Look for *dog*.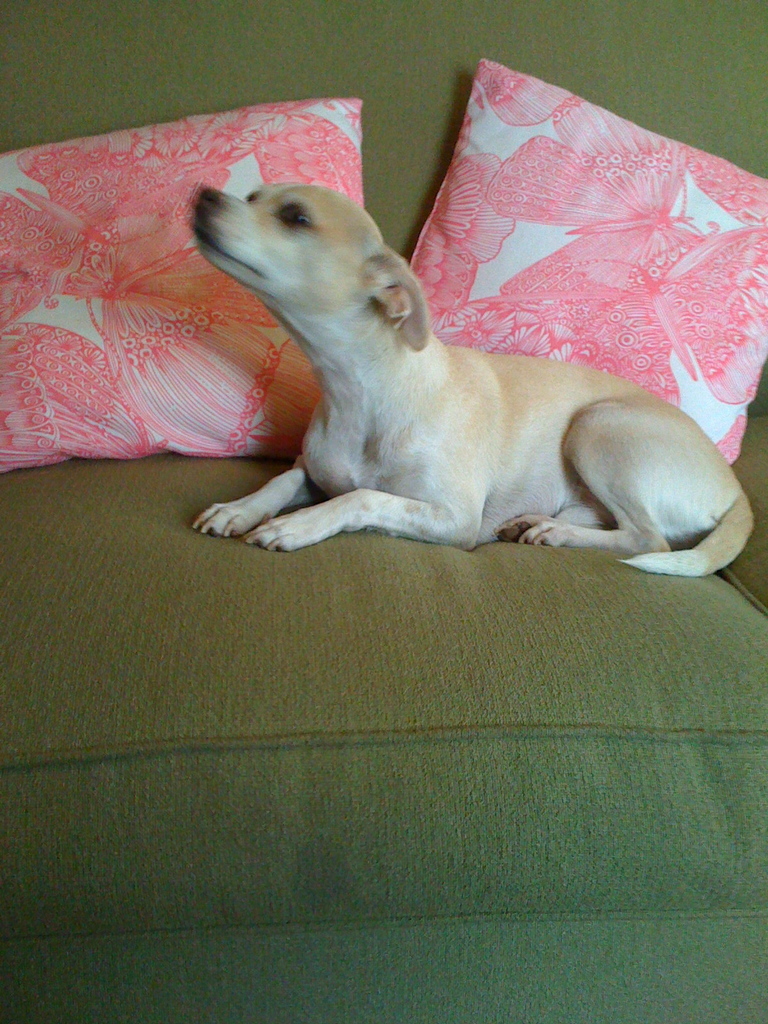
Found: 193,173,754,577.
